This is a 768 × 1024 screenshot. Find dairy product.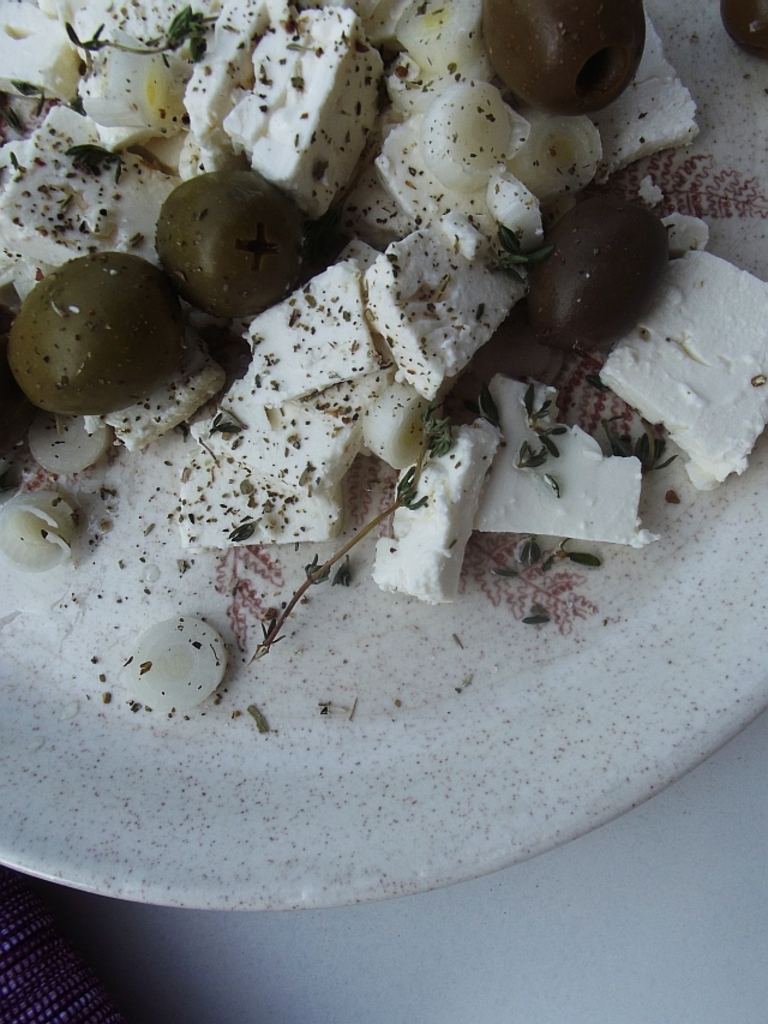
Bounding box: [x1=0, y1=119, x2=138, y2=292].
